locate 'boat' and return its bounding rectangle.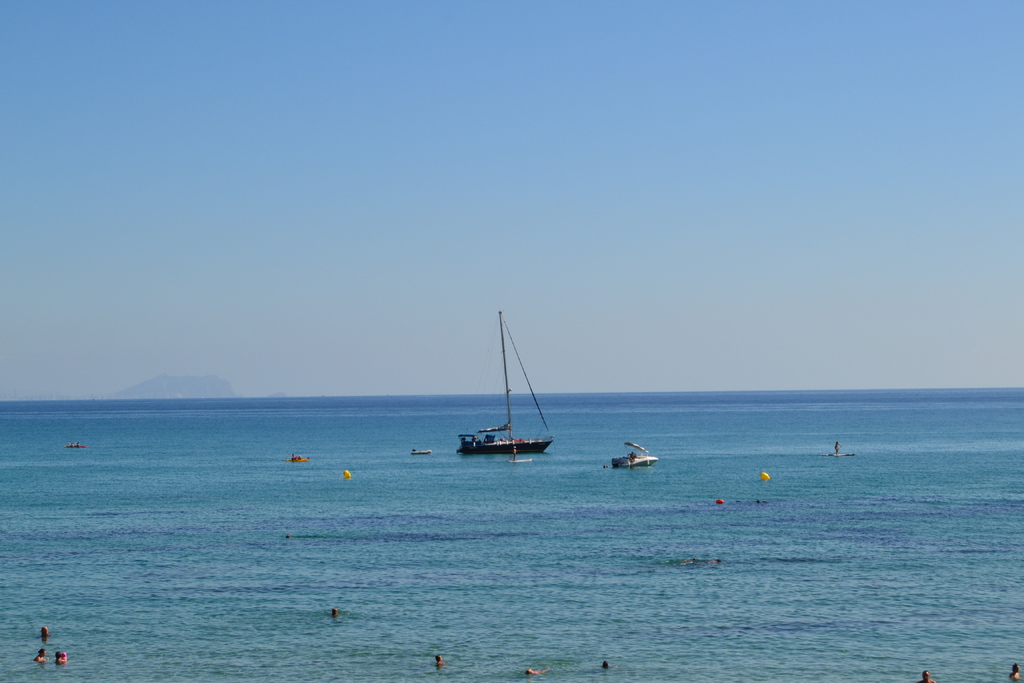
<region>64, 436, 85, 453</region>.
